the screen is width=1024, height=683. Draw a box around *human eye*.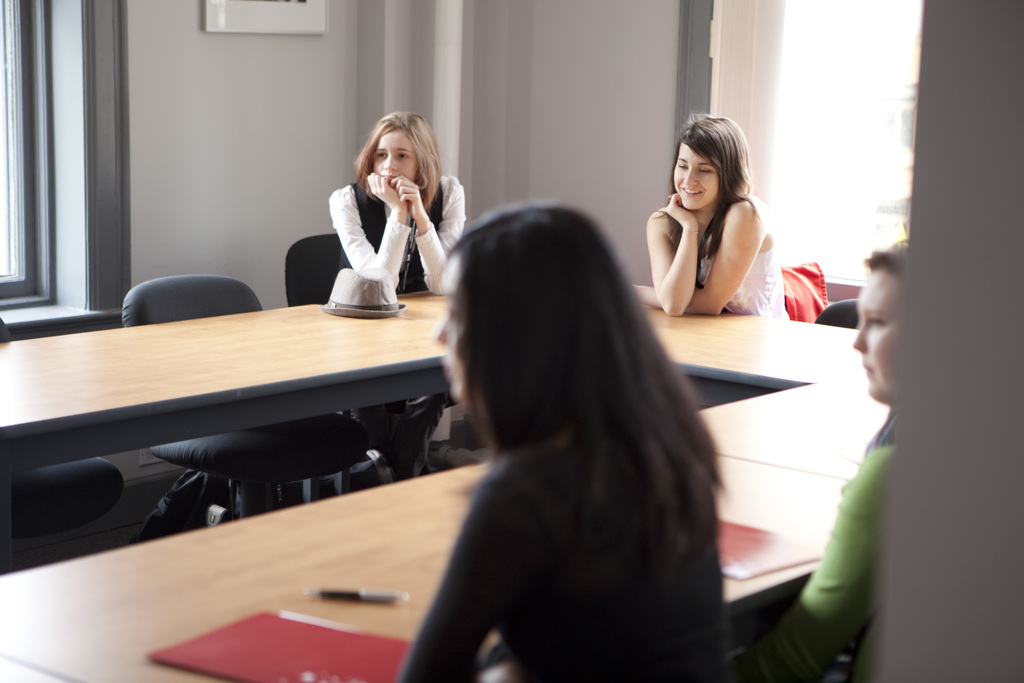
l=695, t=163, r=717, b=175.
